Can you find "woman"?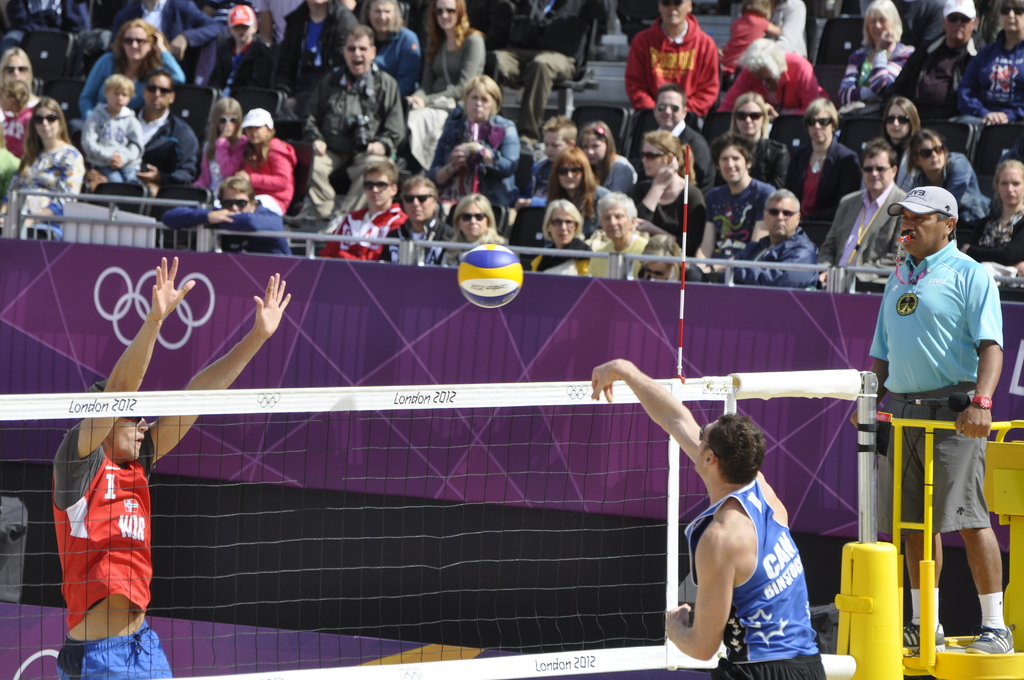
Yes, bounding box: Rect(404, 0, 487, 176).
